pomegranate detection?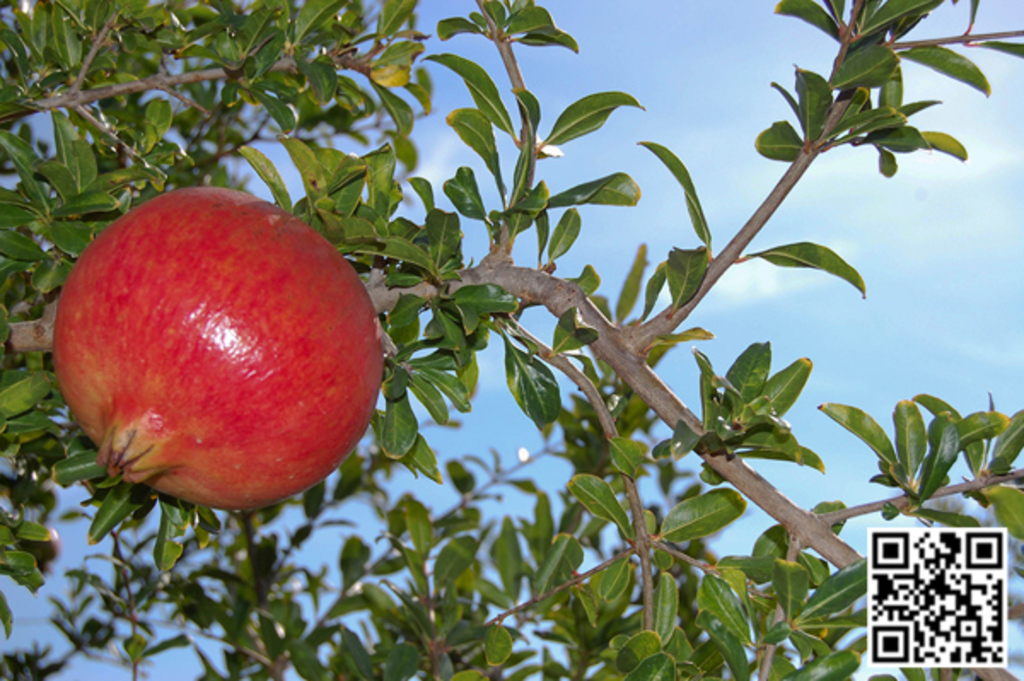
<region>55, 183, 389, 512</region>
